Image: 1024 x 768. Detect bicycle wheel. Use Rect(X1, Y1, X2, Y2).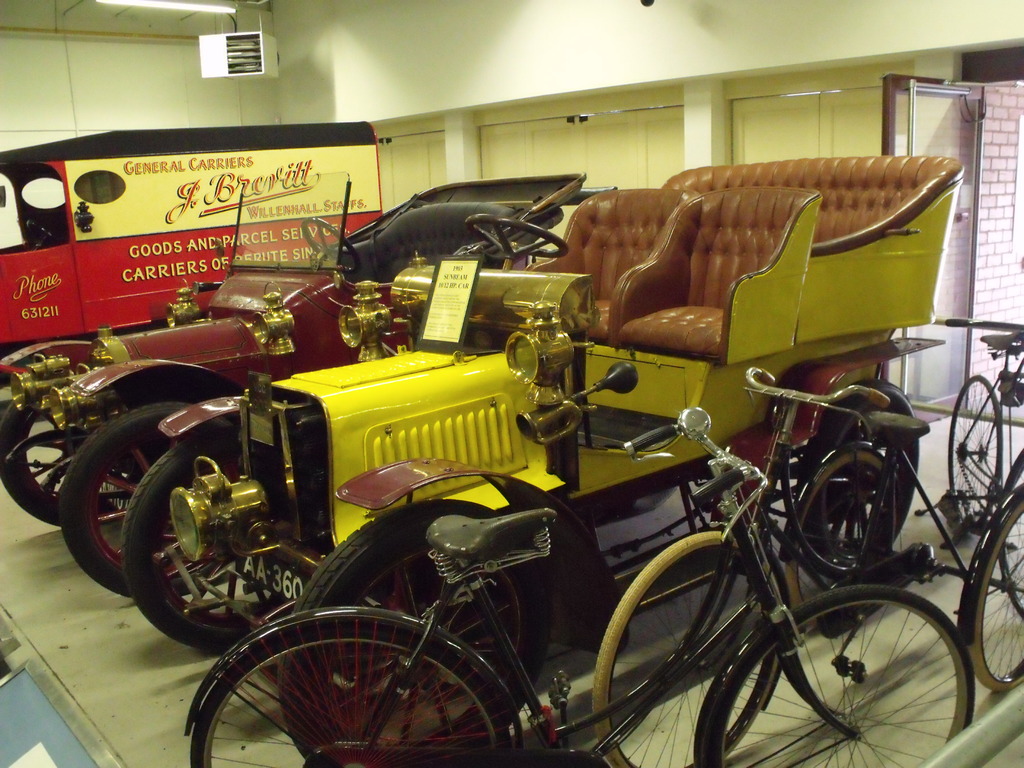
Rect(585, 534, 785, 767).
